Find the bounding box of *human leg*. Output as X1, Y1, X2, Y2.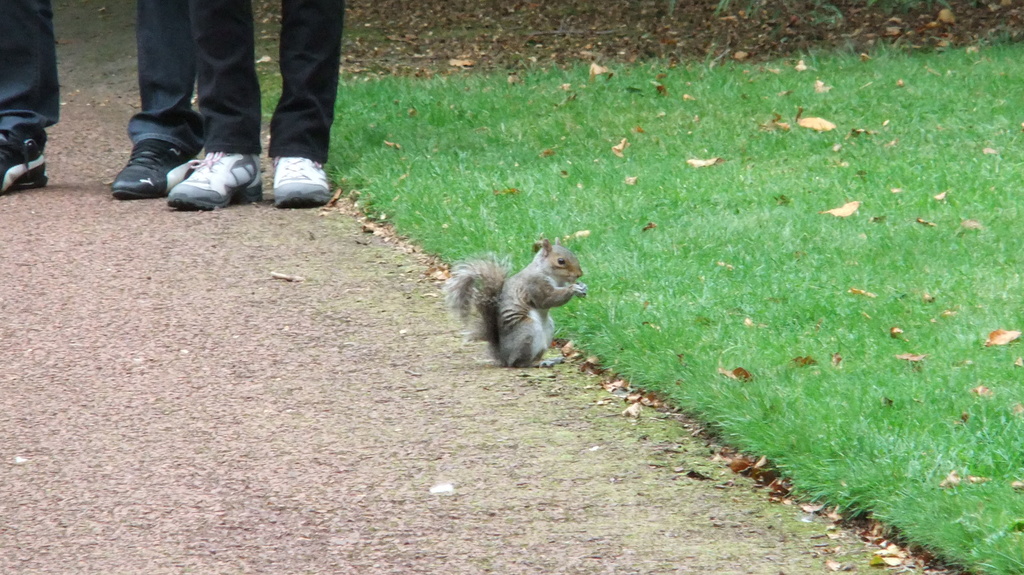
268, 0, 348, 205.
